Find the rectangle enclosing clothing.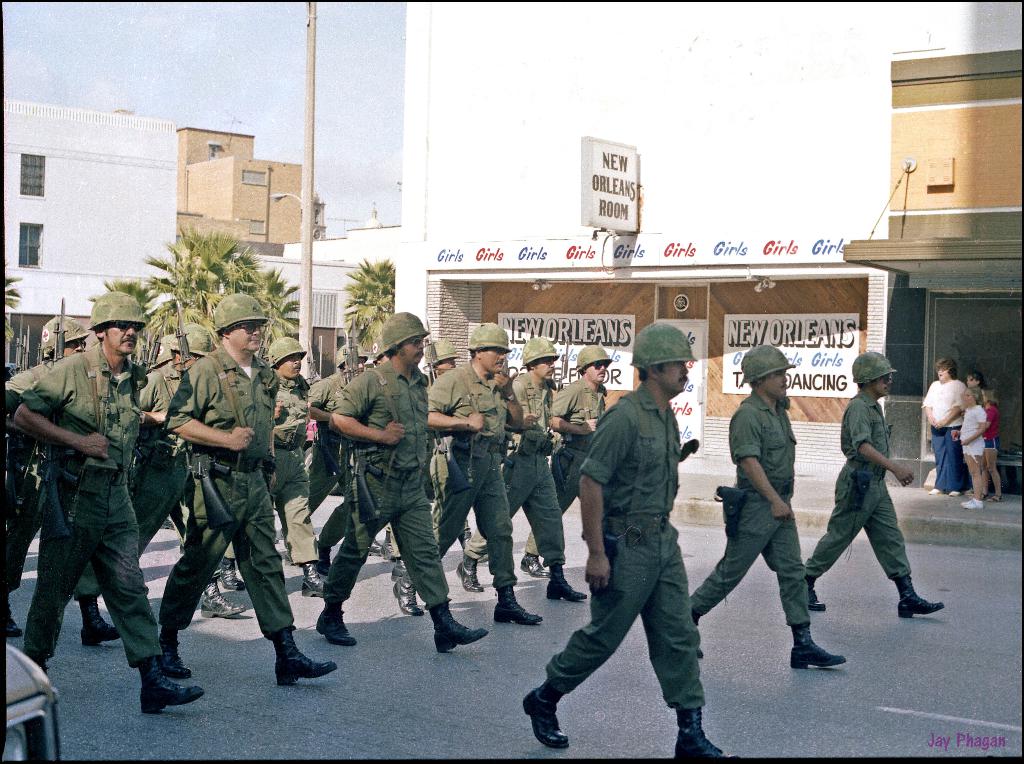
<box>147,345,298,648</box>.
